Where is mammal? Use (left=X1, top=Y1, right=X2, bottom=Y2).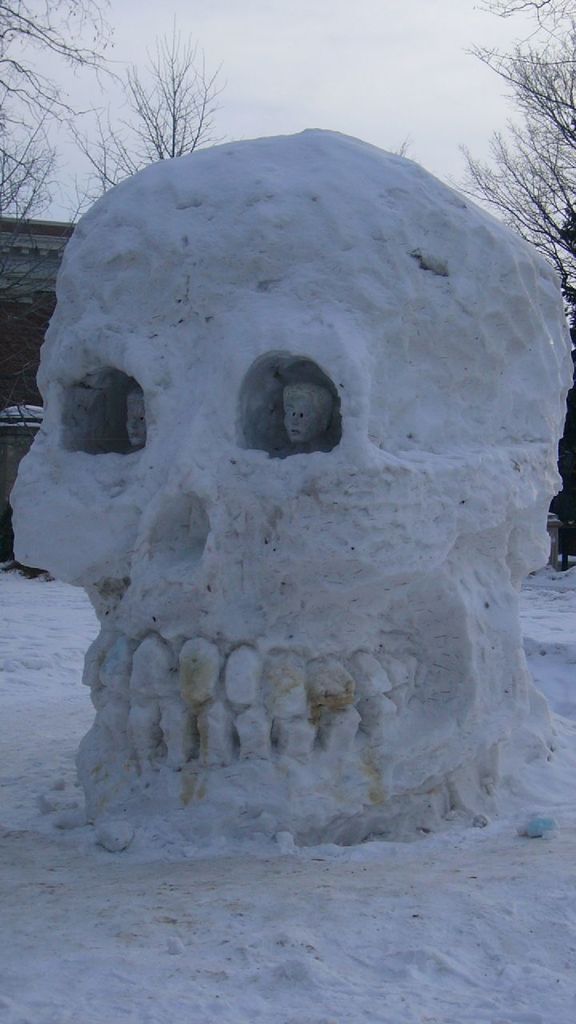
(left=284, top=388, right=334, bottom=448).
